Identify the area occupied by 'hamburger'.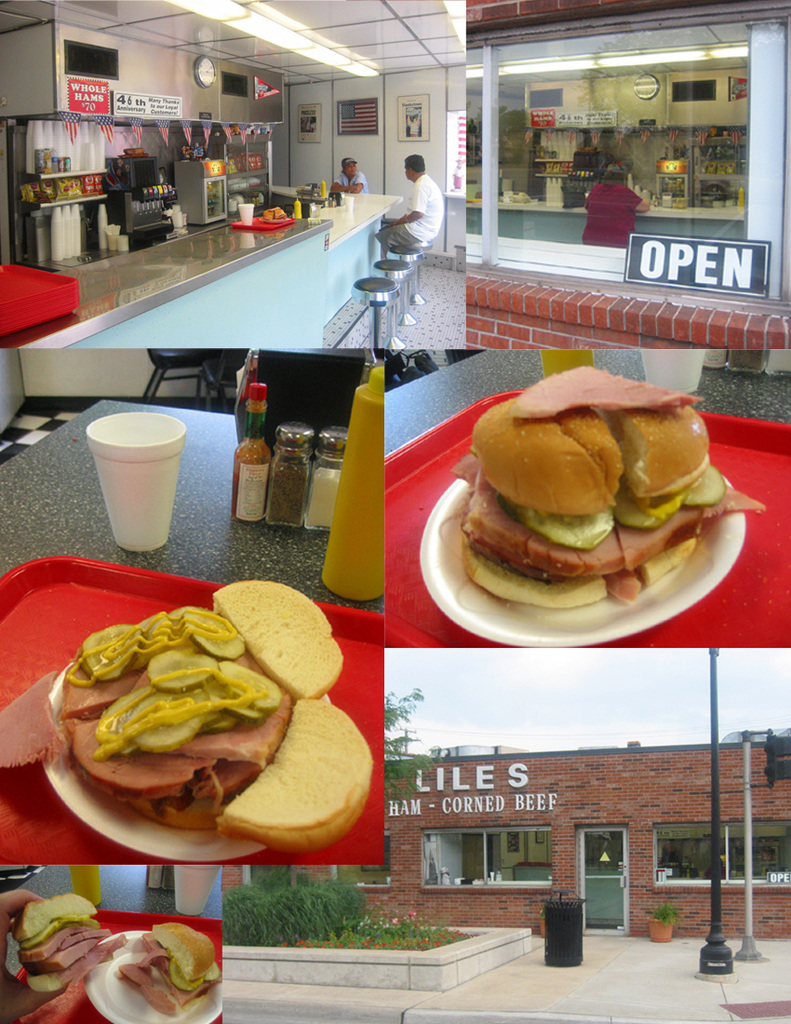
Area: {"left": 115, "top": 924, "right": 221, "bottom": 1013}.
